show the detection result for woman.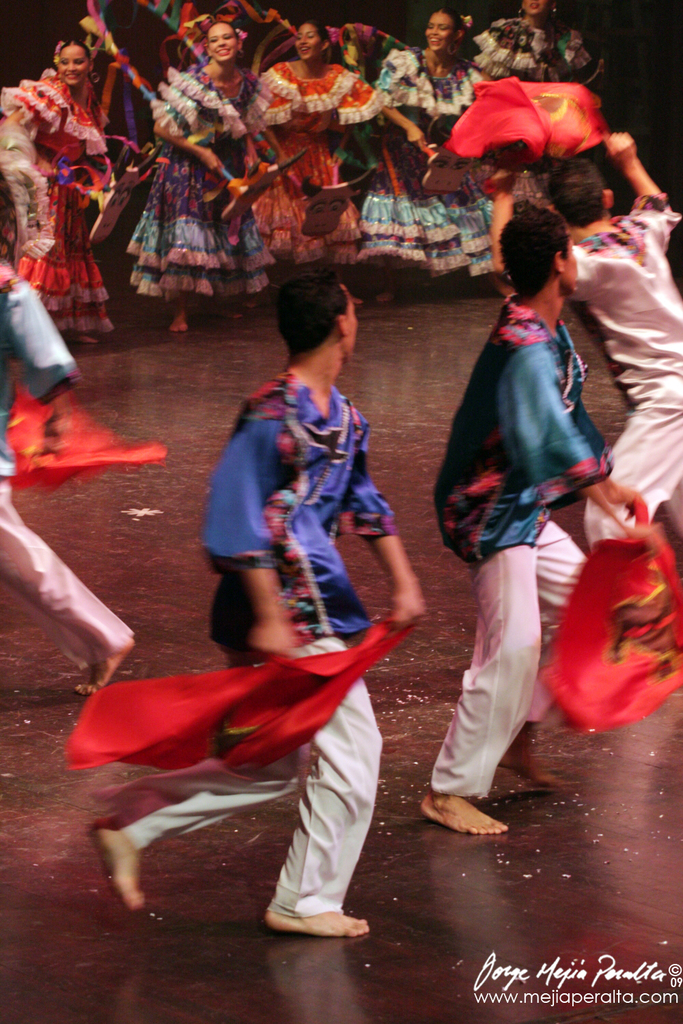
box(357, 7, 520, 273).
